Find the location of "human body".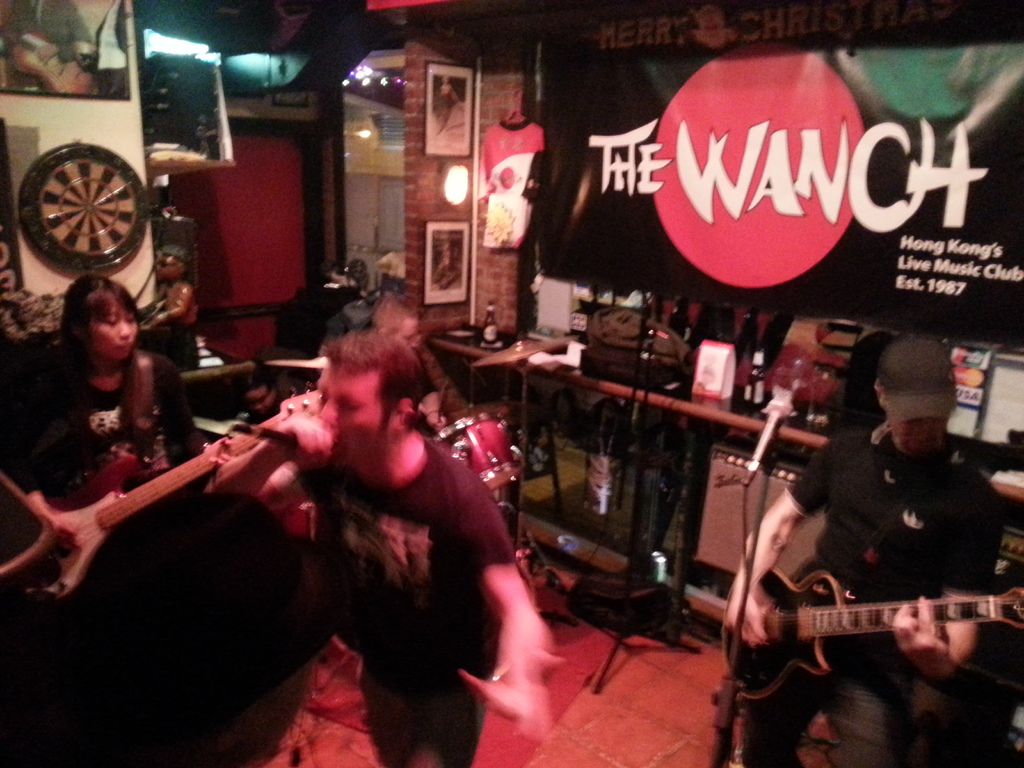
Location: l=0, t=270, r=209, b=692.
